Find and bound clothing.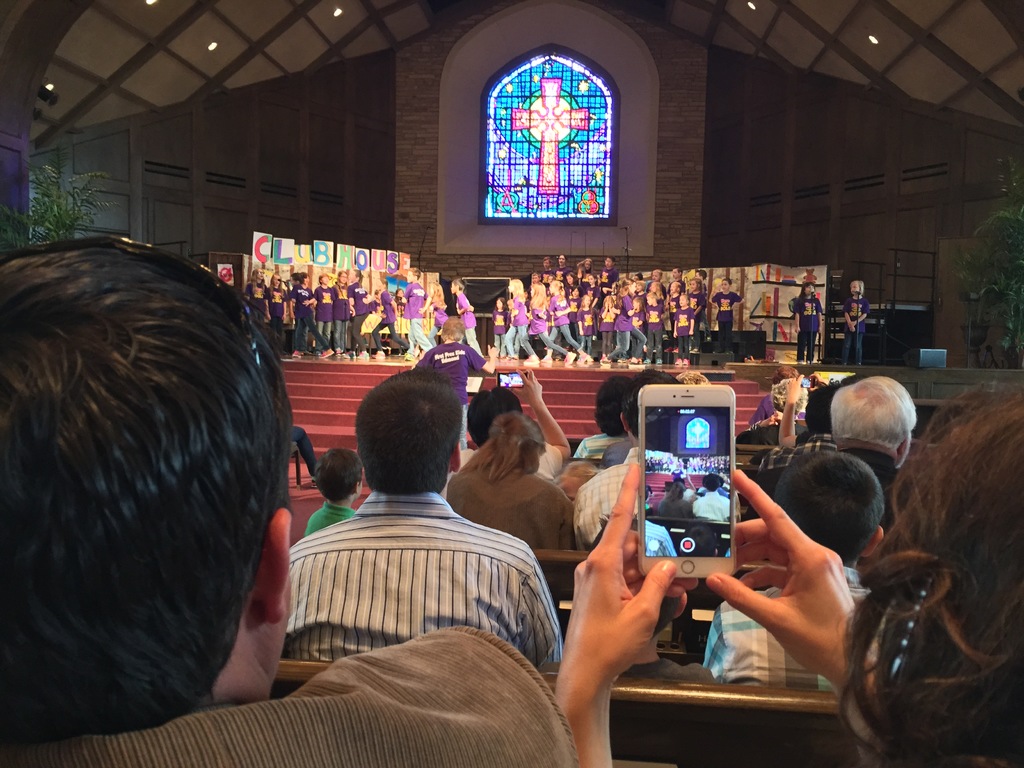
Bound: bbox=(232, 277, 271, 348).
